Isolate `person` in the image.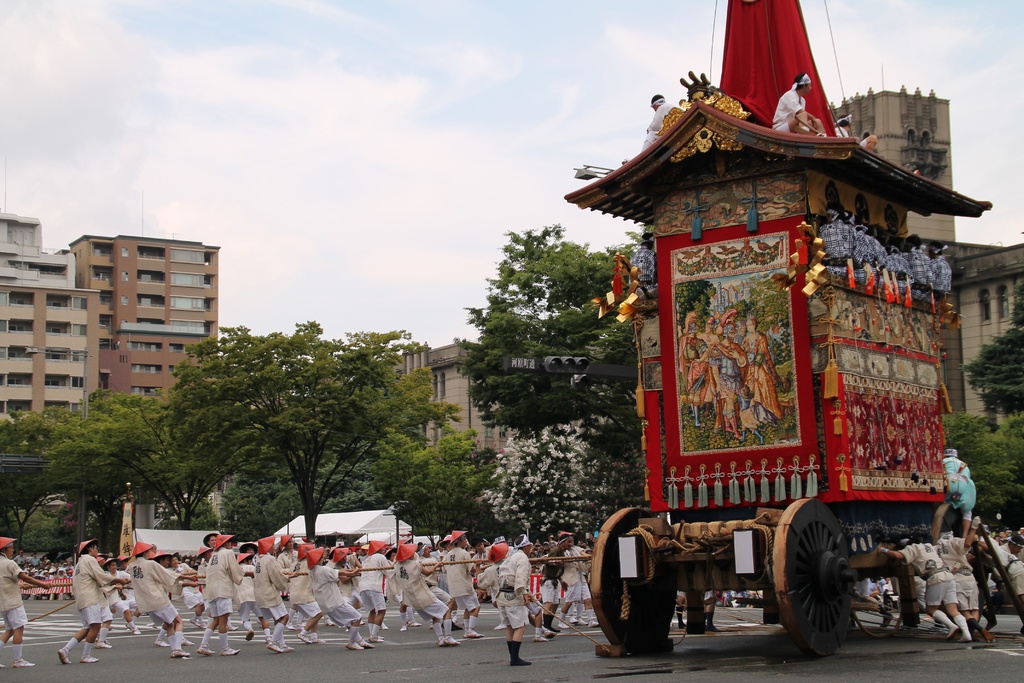
Isolated region: bbox(497, 539, 544, 655).
